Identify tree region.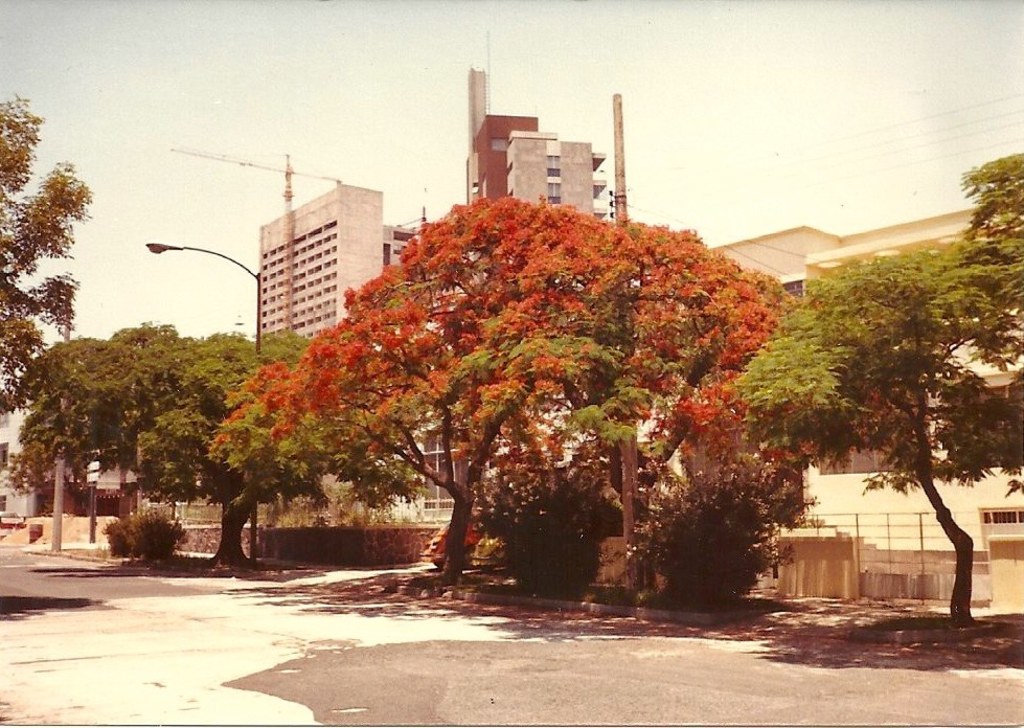
Region: bbox=[211, 170, 663, 598].
